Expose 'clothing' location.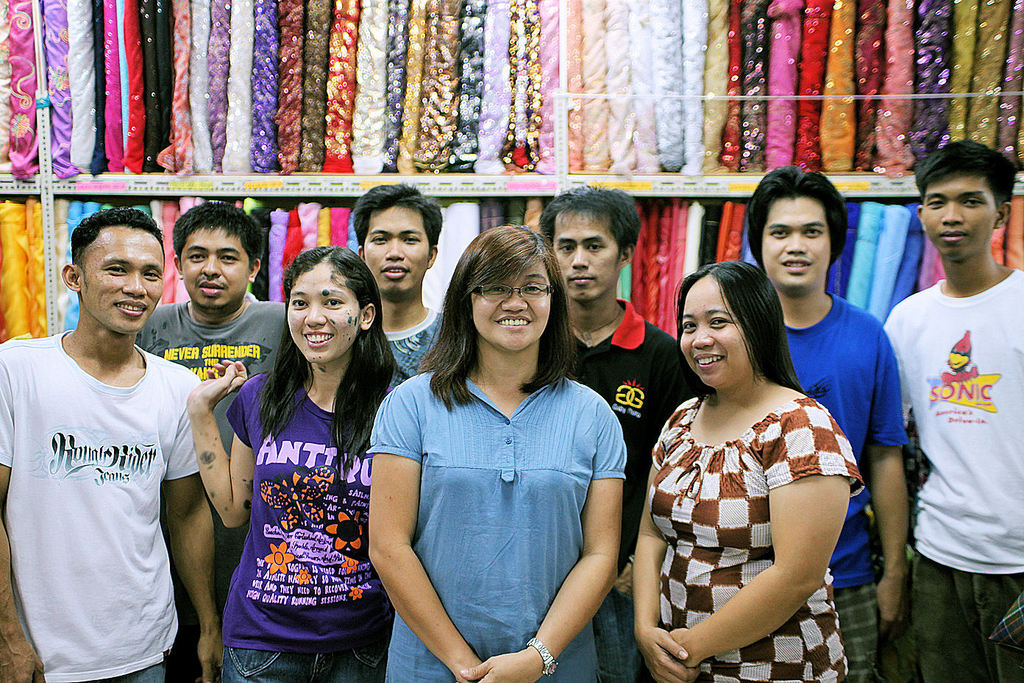
Exposed at rect(783, 295, 907, 682).
